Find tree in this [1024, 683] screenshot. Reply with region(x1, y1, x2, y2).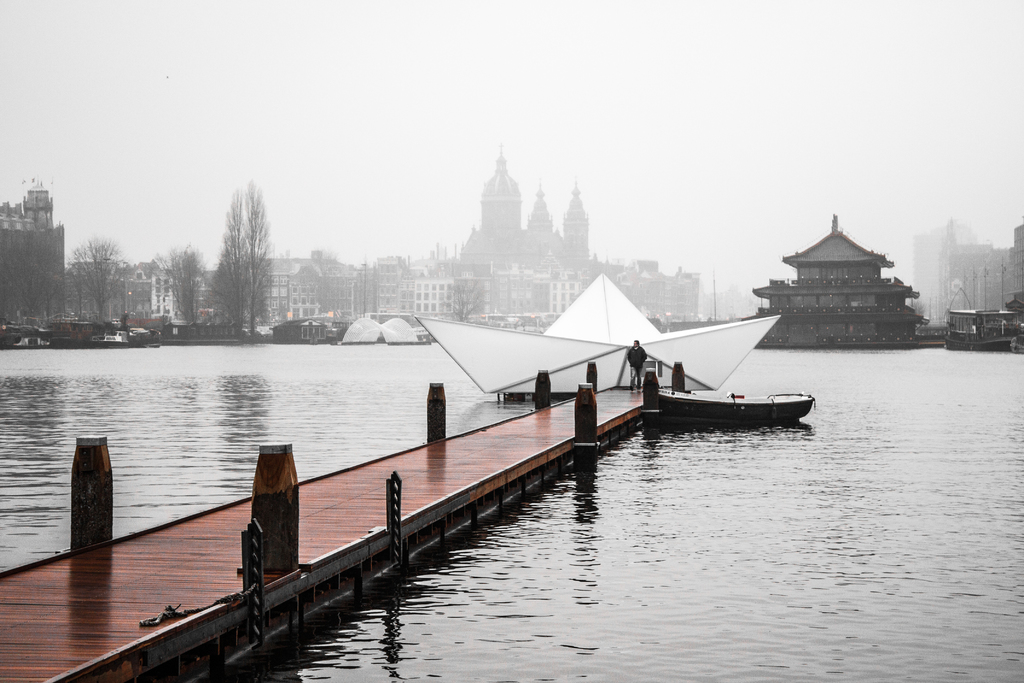
region(189, 168, 280, 336).
